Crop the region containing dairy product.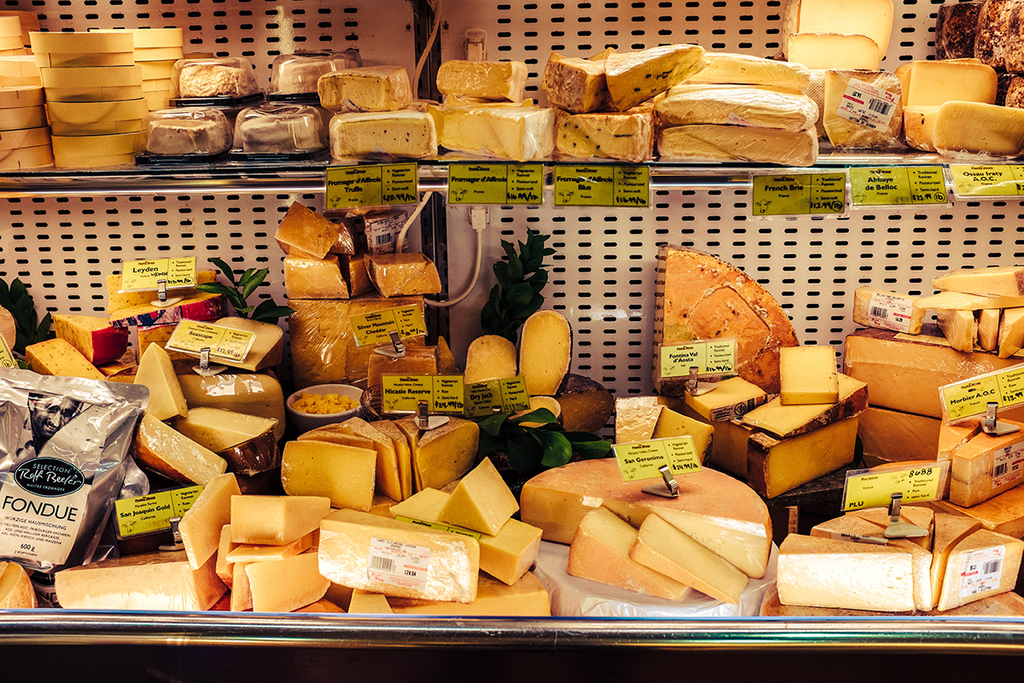
Crop region: (left=516, top=310, right=581, bottom=387).
